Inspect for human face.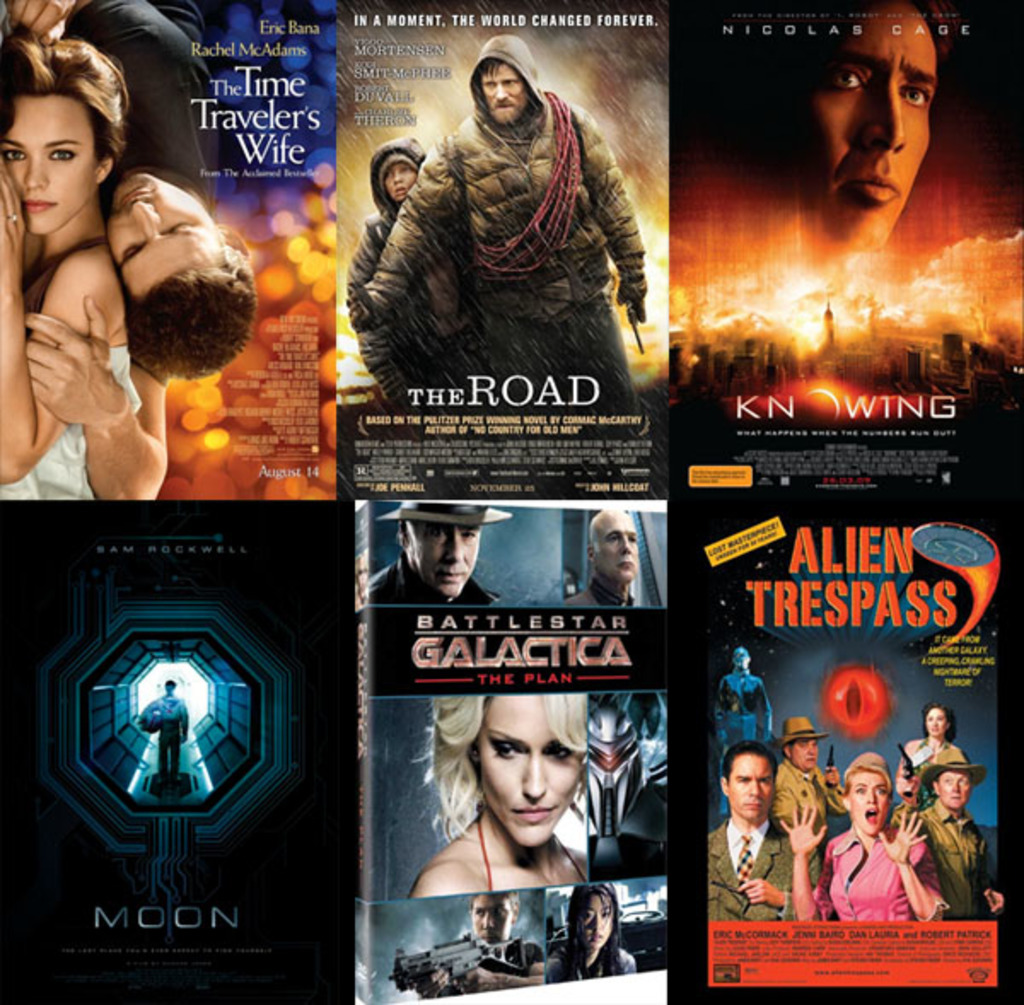
Inspection: Rect(800, 0, 942, 247).
